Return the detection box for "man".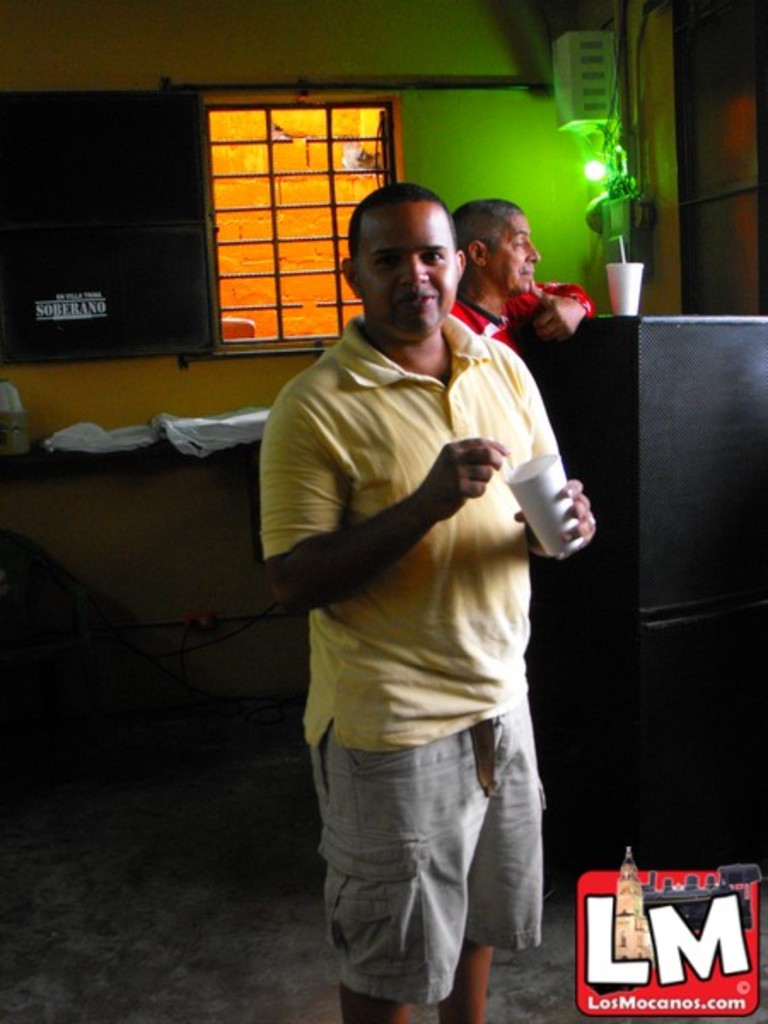
[left=268, top=150, right=584, bottom=1023].
